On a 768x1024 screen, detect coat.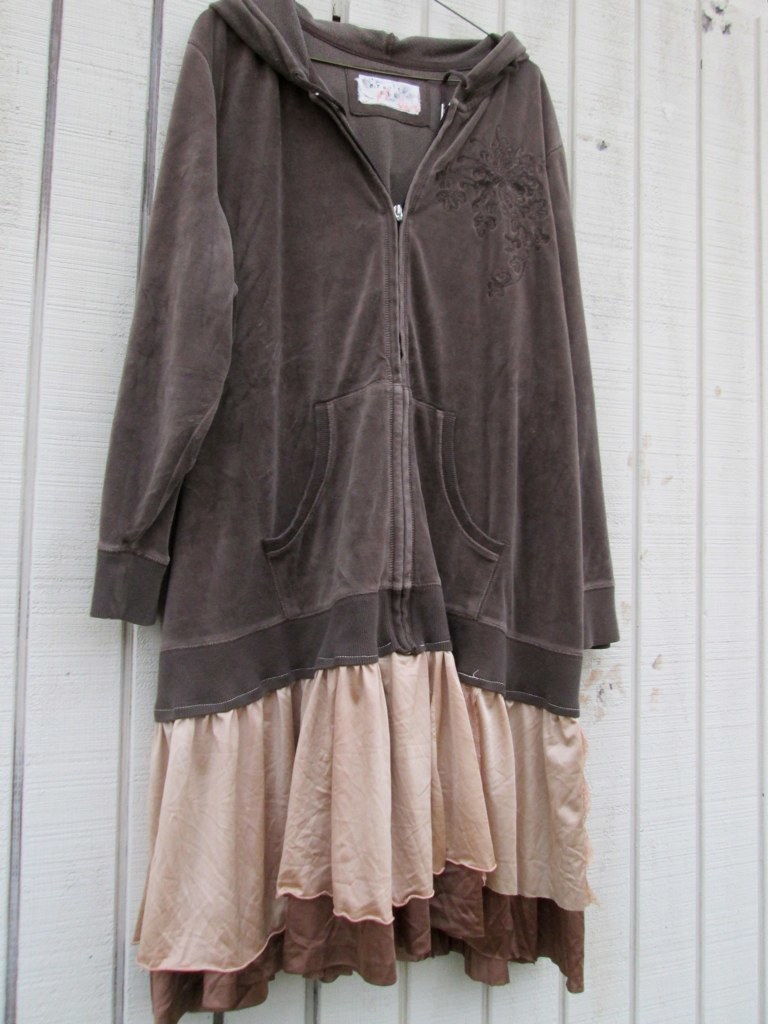
(left=137, top=14, right=592, bottom=725).
